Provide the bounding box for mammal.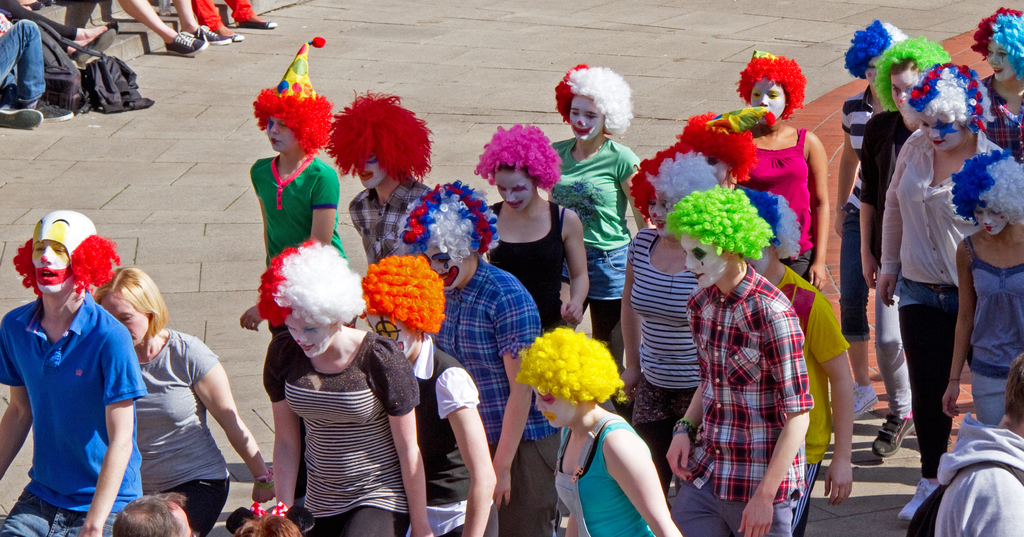
840 15 909 413.
